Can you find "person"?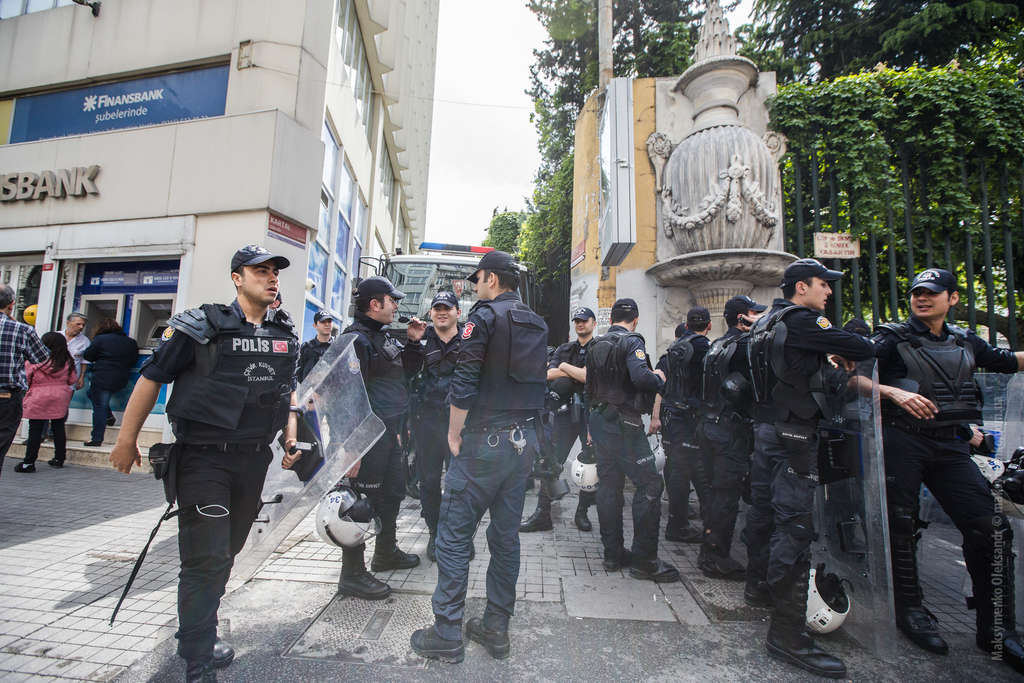
Yes, bounding box: BBox(749, 254, 878, 675).
